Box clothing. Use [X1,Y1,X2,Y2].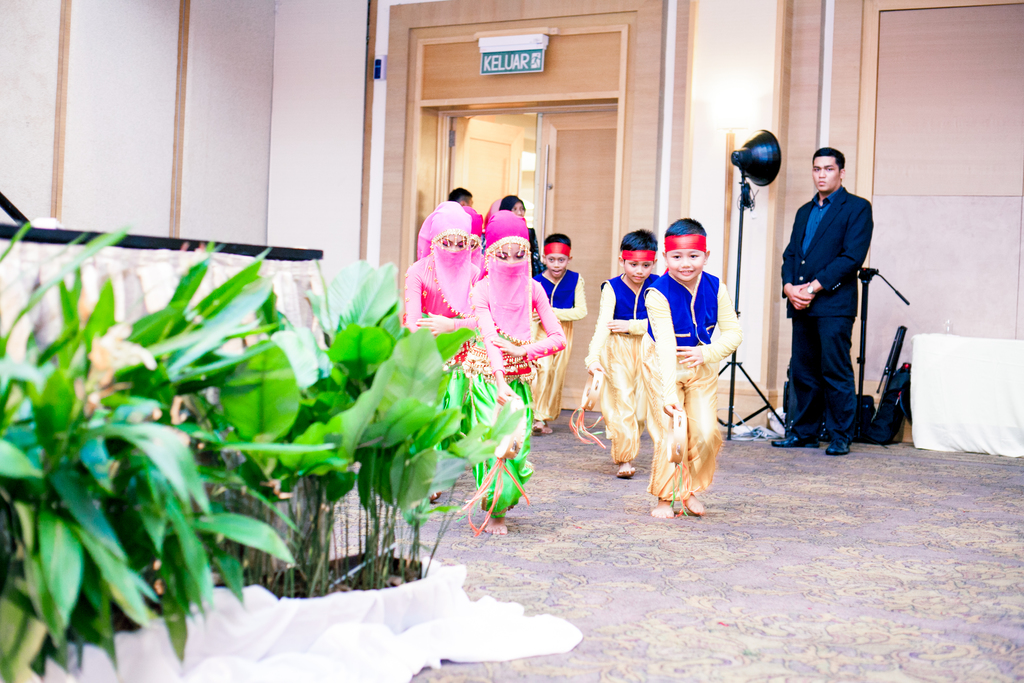
[584,268,664,458].
